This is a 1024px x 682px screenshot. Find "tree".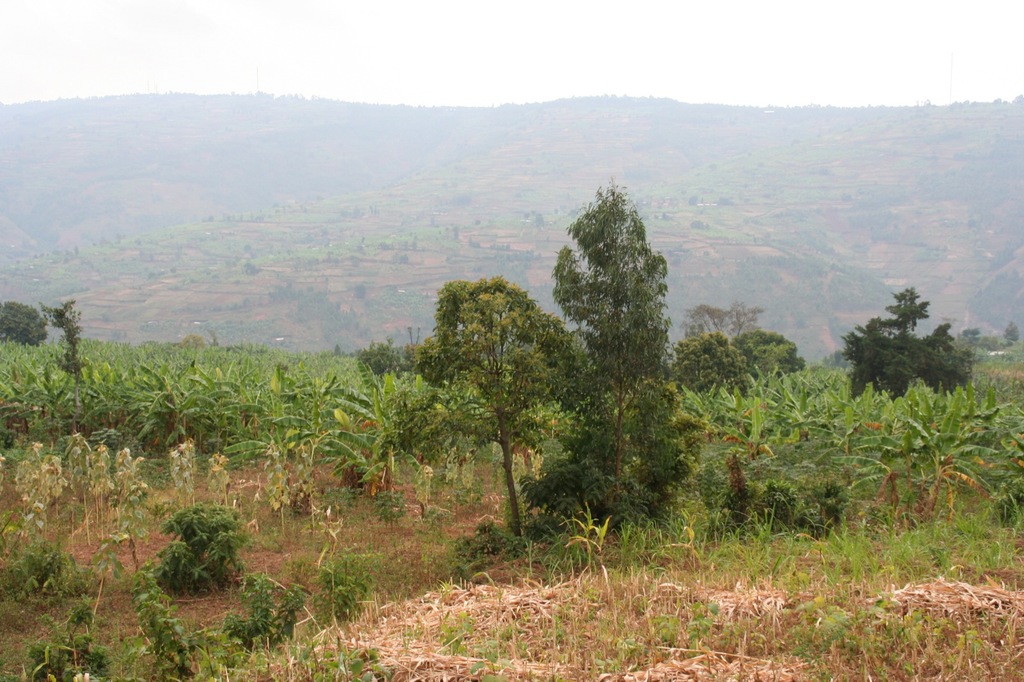
Bounding box: (x1=542, y1=155, x2=700, y2=530).
